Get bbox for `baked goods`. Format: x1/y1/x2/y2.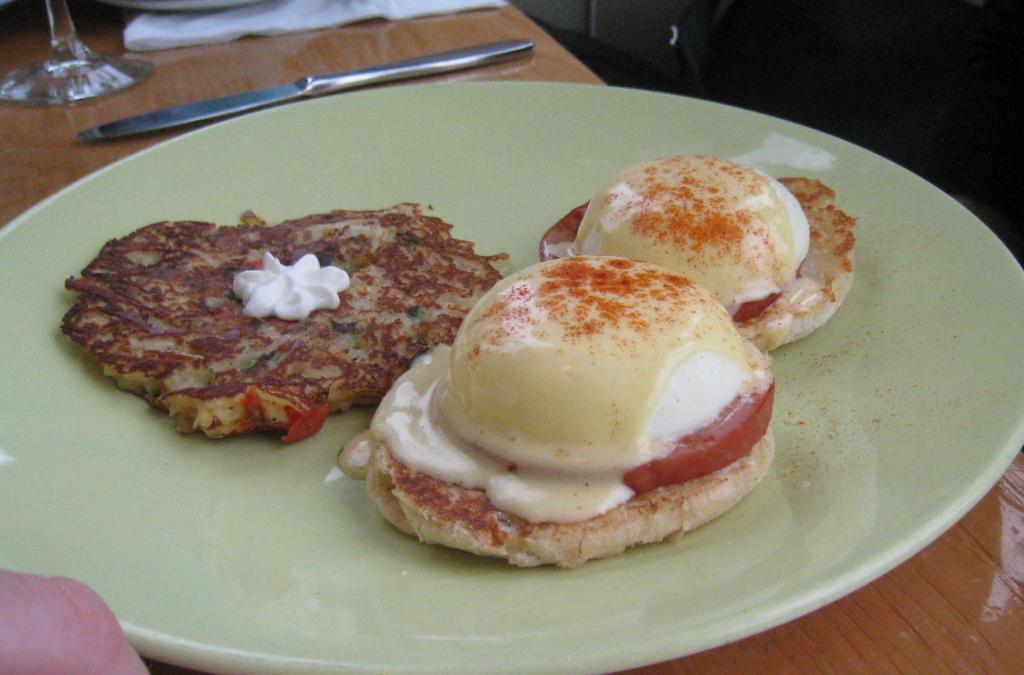
334/256/776/560.
